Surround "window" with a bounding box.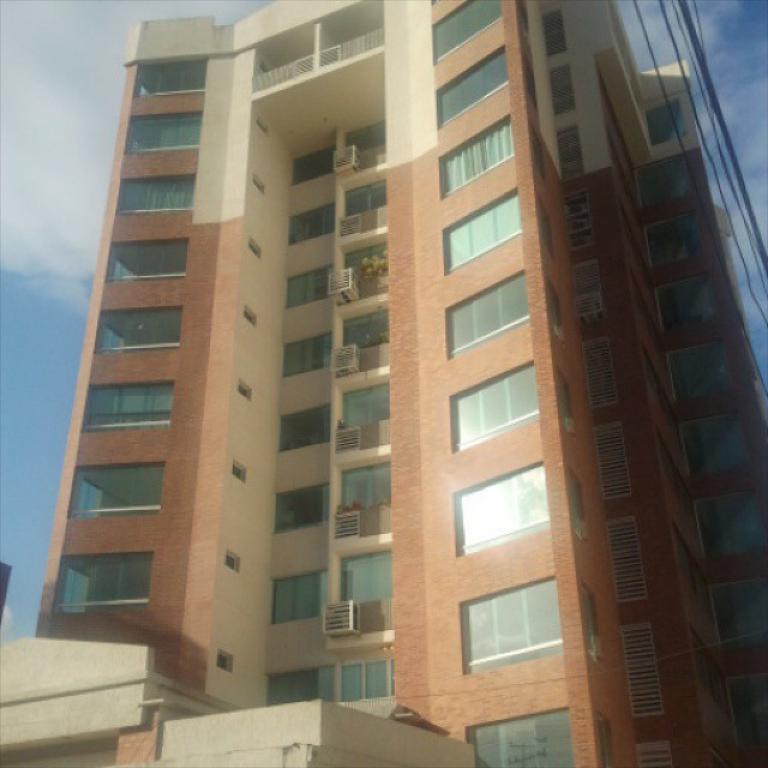
[left=460, top=704, right=570, bottom=767].
